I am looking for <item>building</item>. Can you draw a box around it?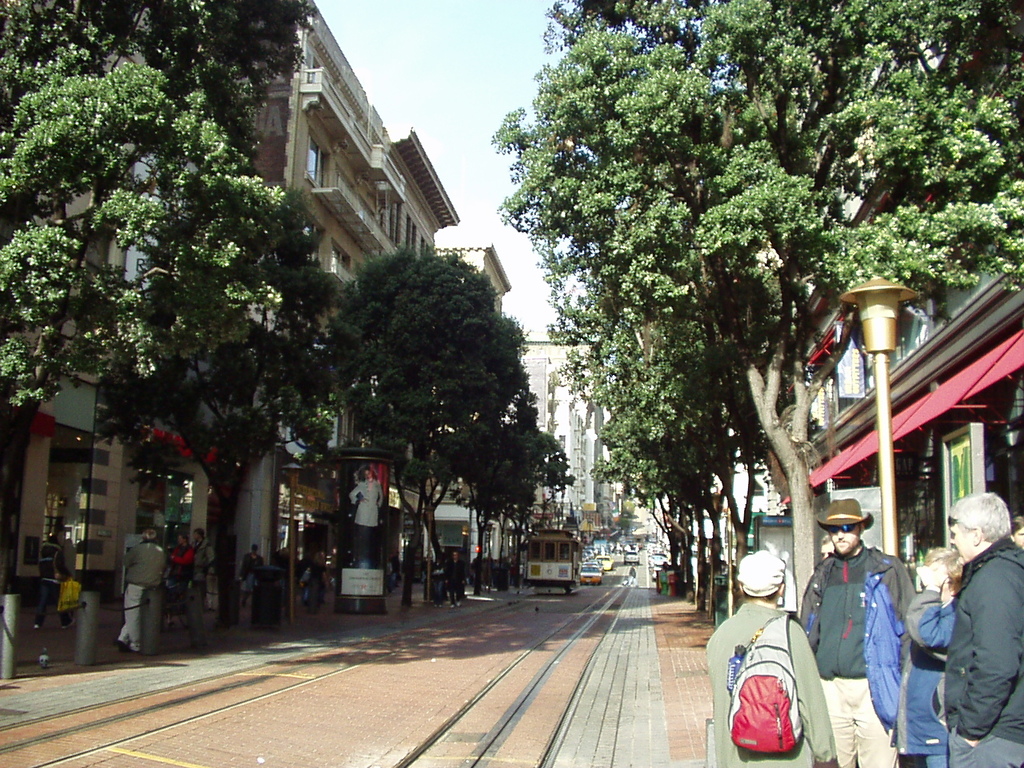
Sure, the bounding box is box=[720, 444, 784, 550].
